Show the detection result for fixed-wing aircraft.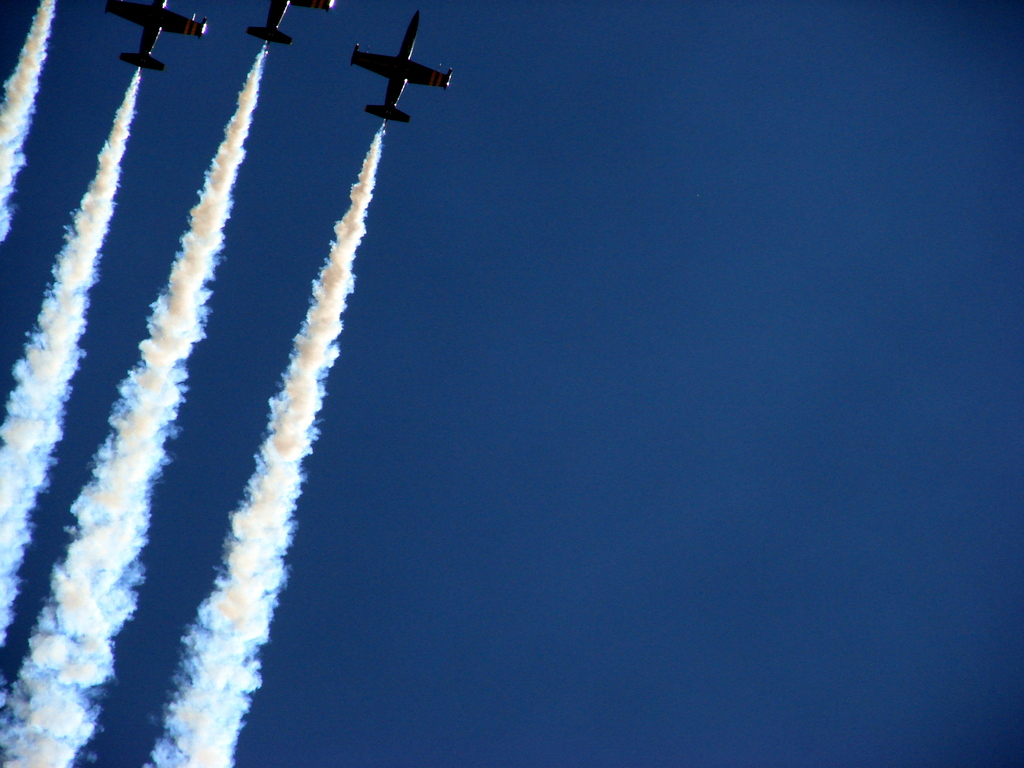
box(107, 0, 209, 74).
